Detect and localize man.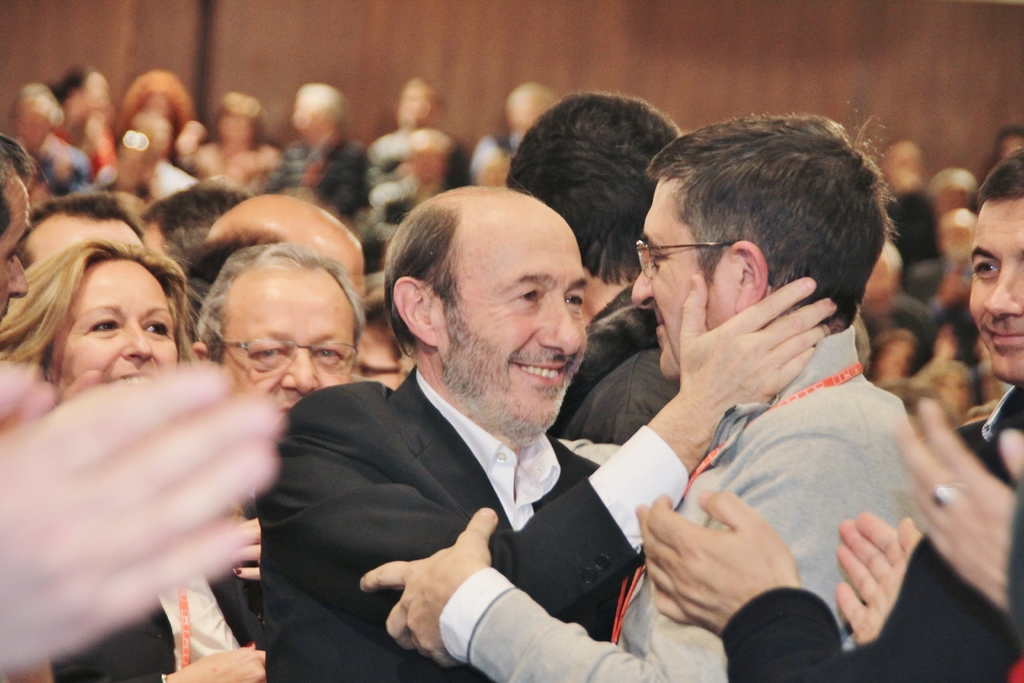
Localized at region(641, 149, 1023, 682).
